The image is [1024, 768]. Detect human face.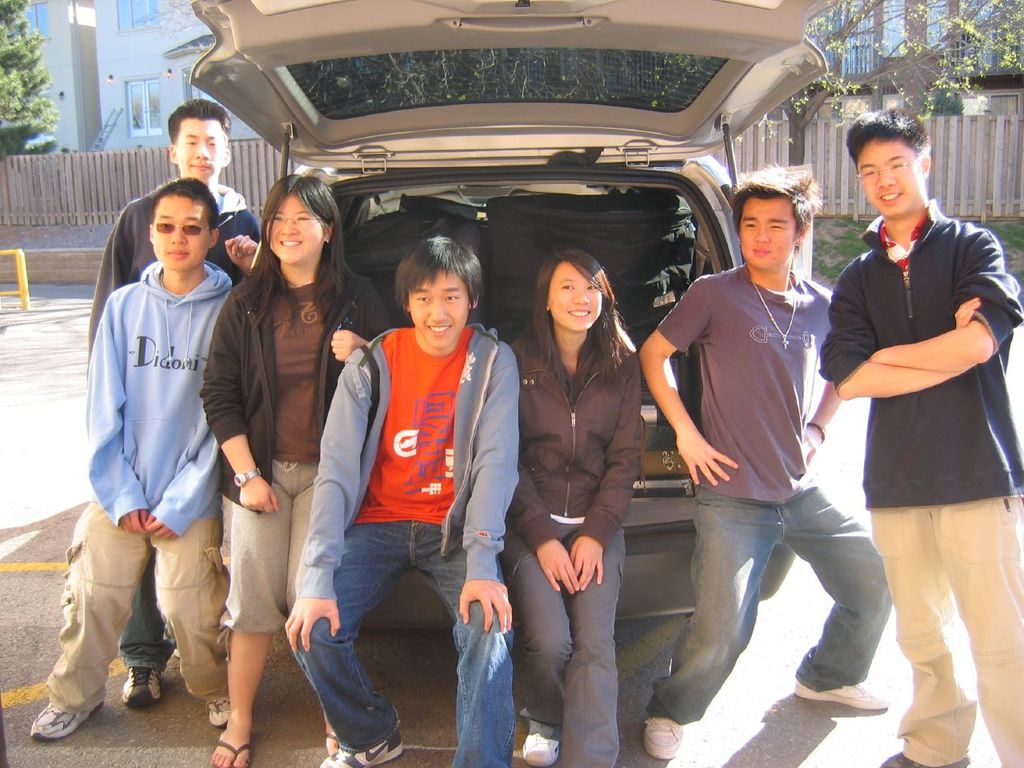
Detection: 550,258,602,329.
